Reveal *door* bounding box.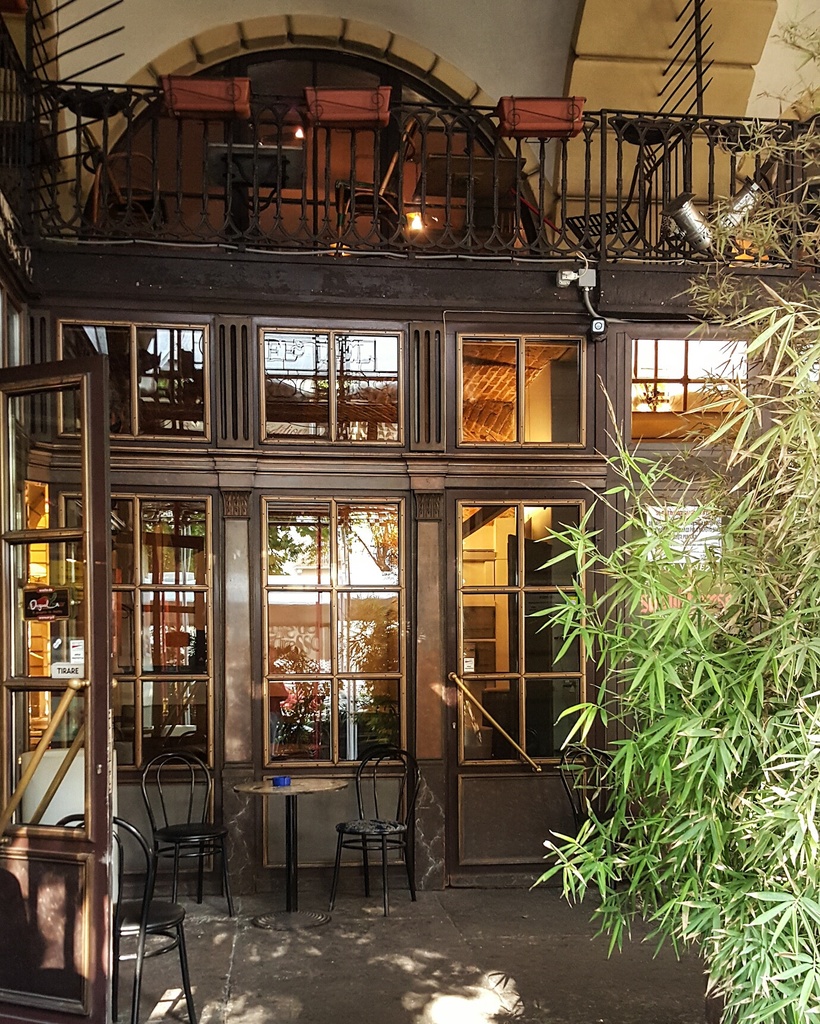
Revealed: pyautogui.locateOnScreen(434, 481, 593, 874).
